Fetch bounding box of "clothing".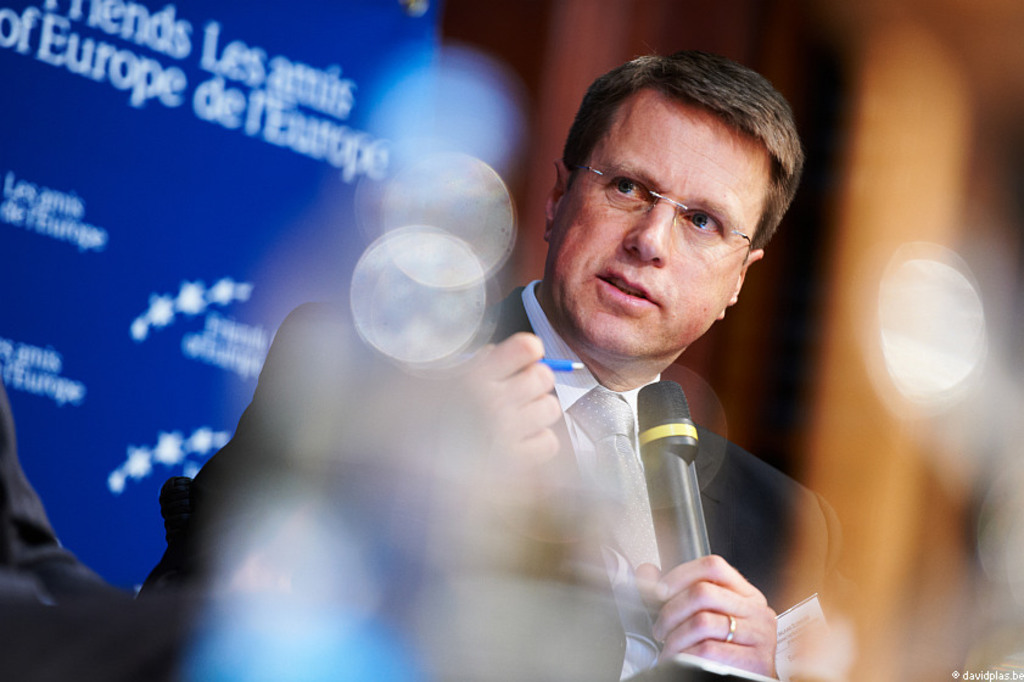
Bbox: locate(251, 181, 857, 670).
